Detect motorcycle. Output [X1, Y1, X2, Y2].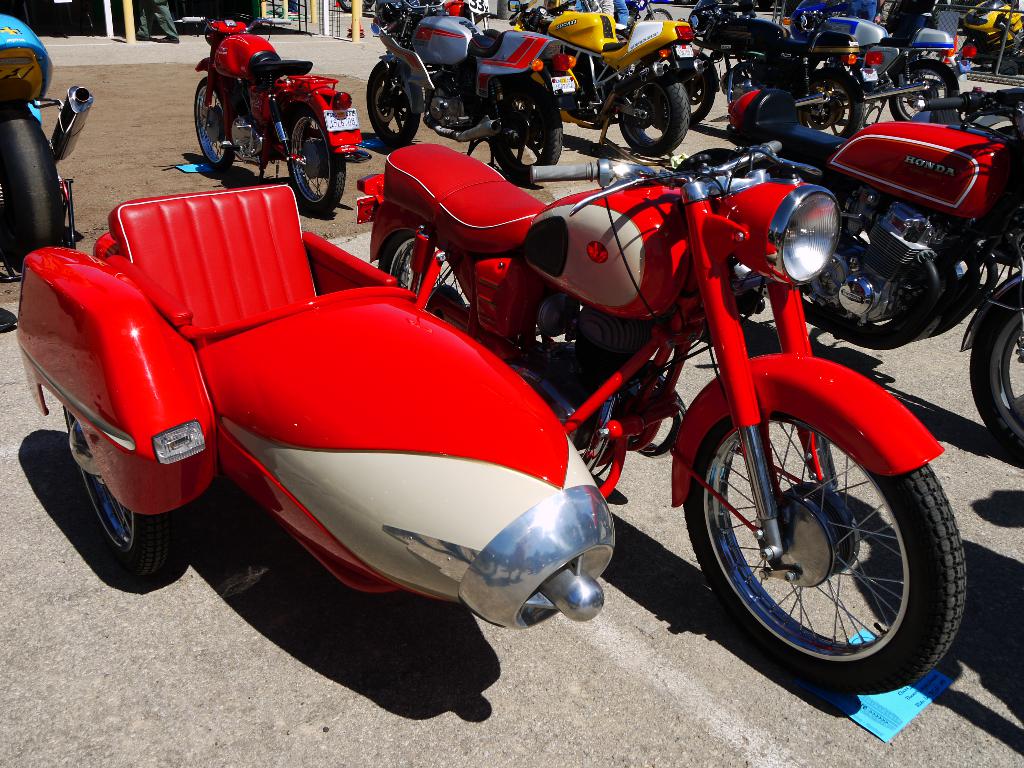
[675, 88, 1023, 446].
